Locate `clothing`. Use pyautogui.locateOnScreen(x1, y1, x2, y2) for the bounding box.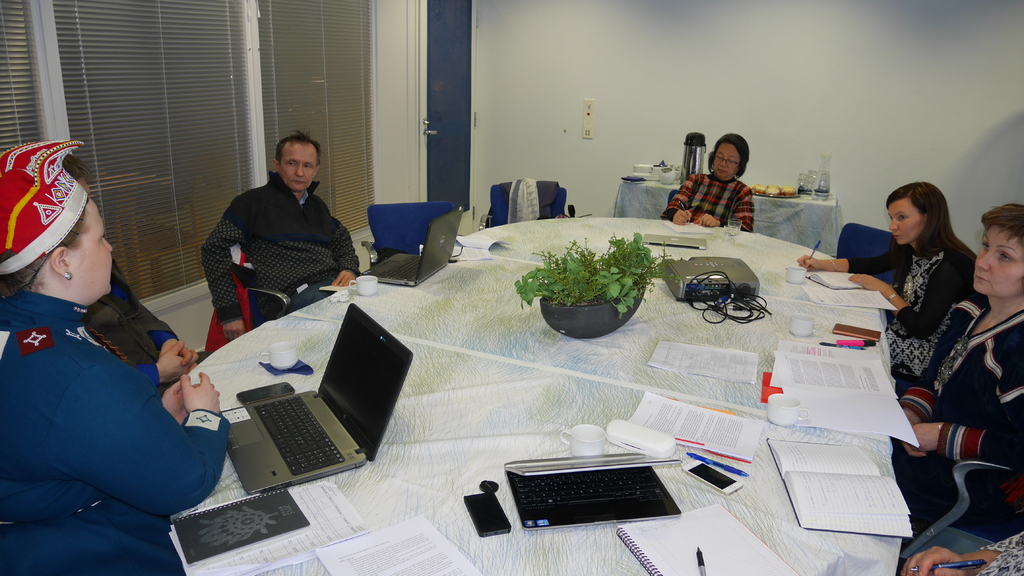
pyautogui.locateOnScreen(660, 172, 758, 231).
